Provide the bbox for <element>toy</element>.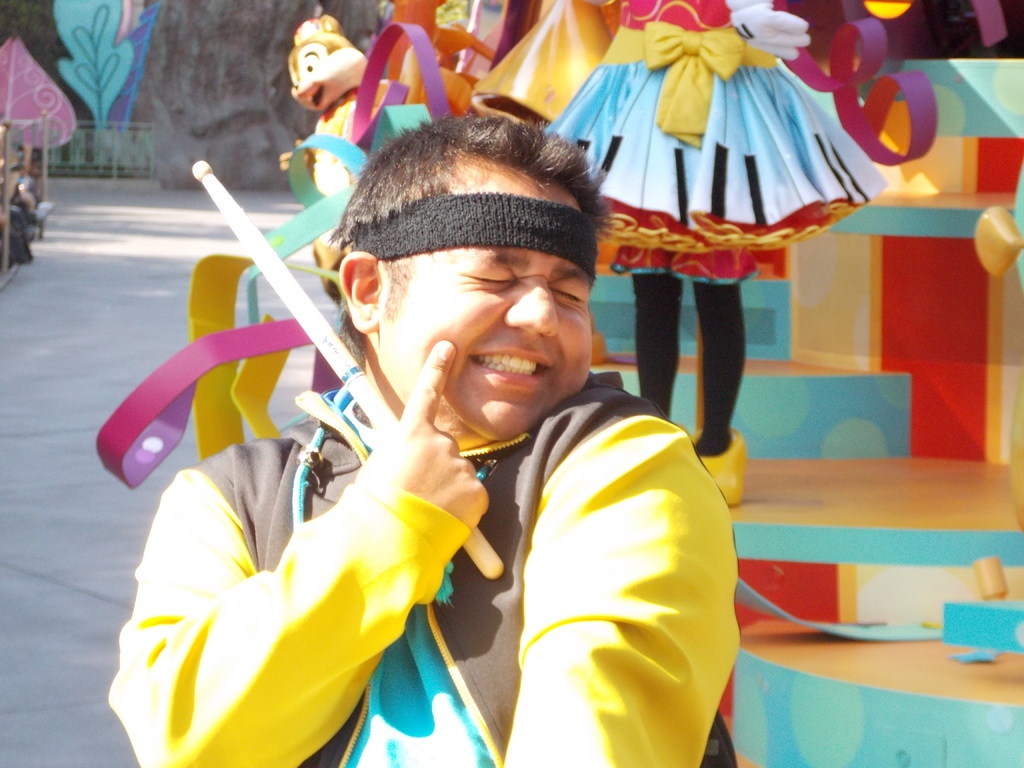
region(545, 0, 883, 511).
